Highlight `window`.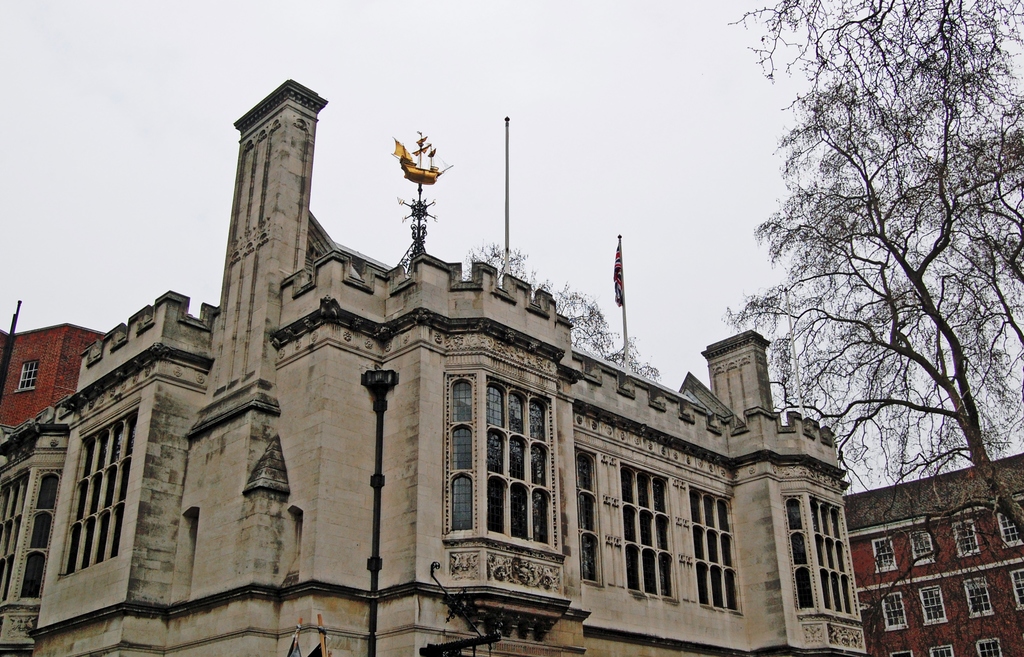
Highlighted region: <bbox>894, 651, 911, 656</bbox>.
